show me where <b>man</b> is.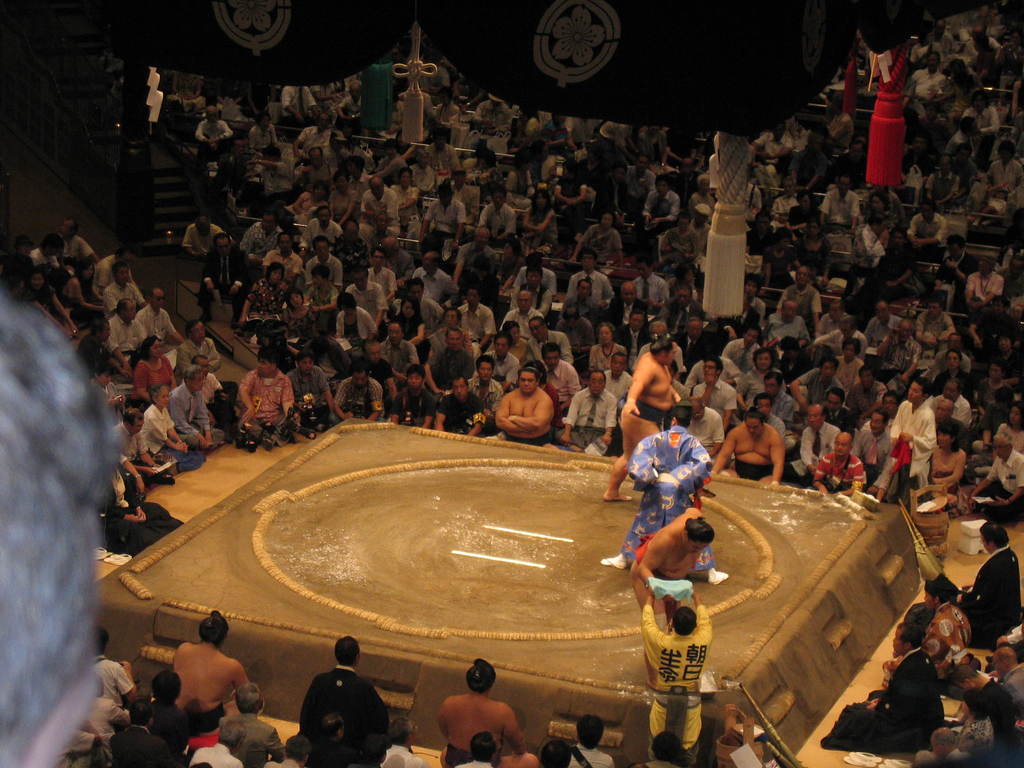
<b>man</b> is at {"left": 104, "top": 260, "right": 145, "bottom": 322}.
